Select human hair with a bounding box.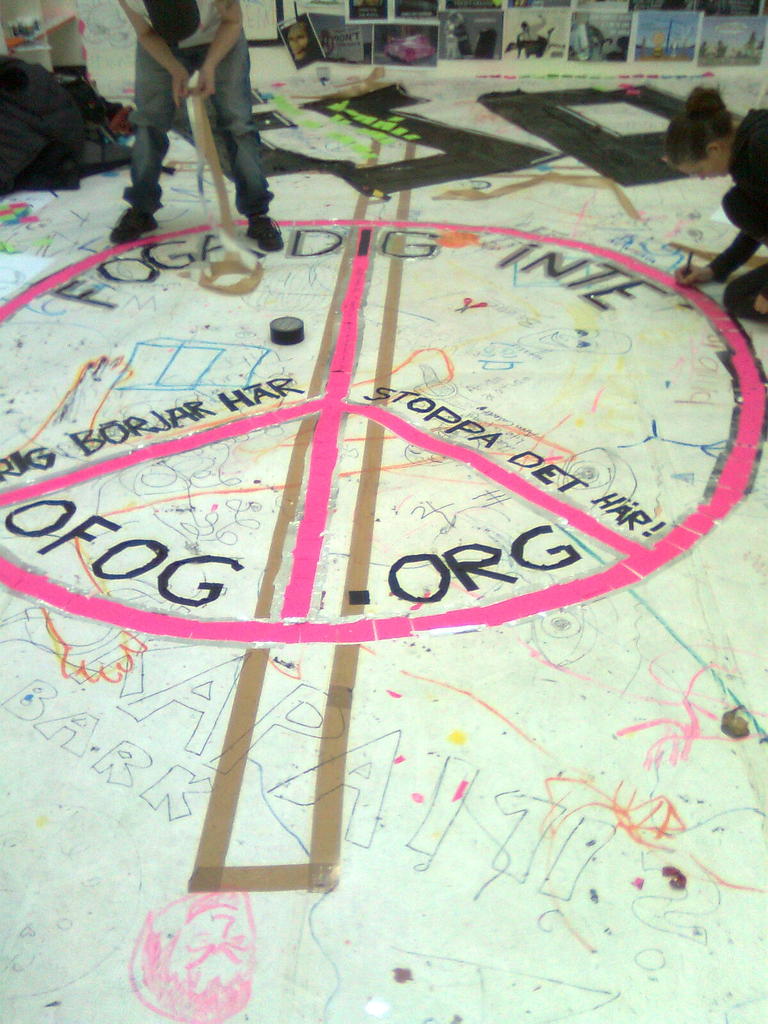
{"left": 666, "top": 84, "right": 732, "bottom": 166}.
